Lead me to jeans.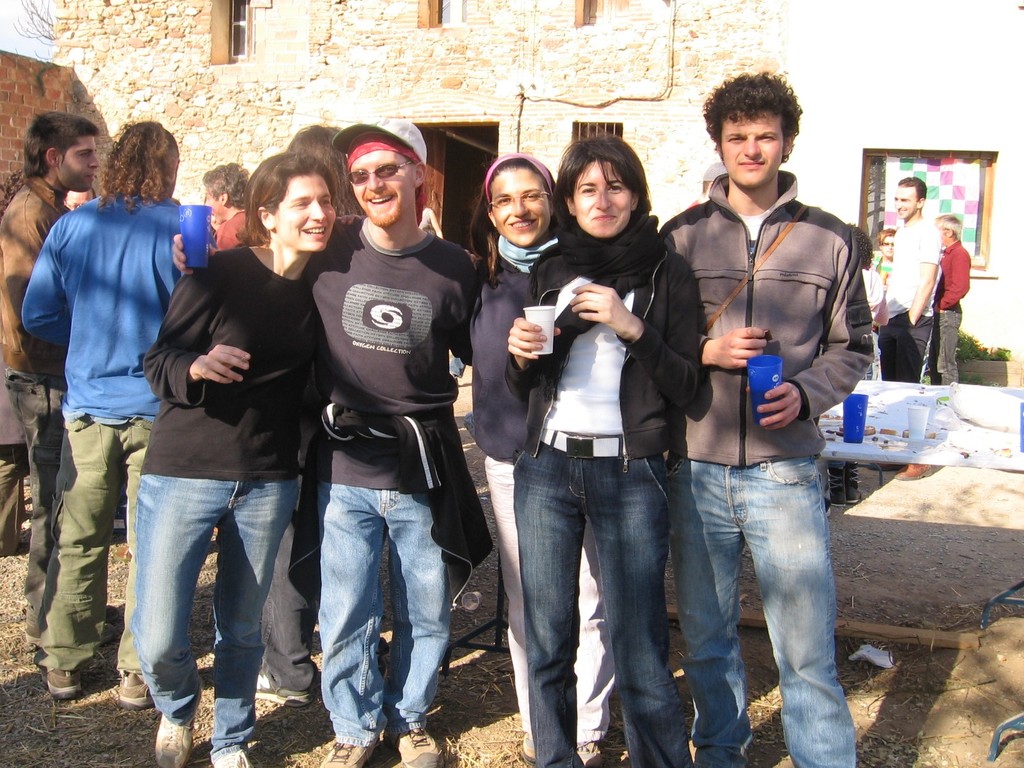
Lead to x1=307 y1=484 x2=453 y2=752.
